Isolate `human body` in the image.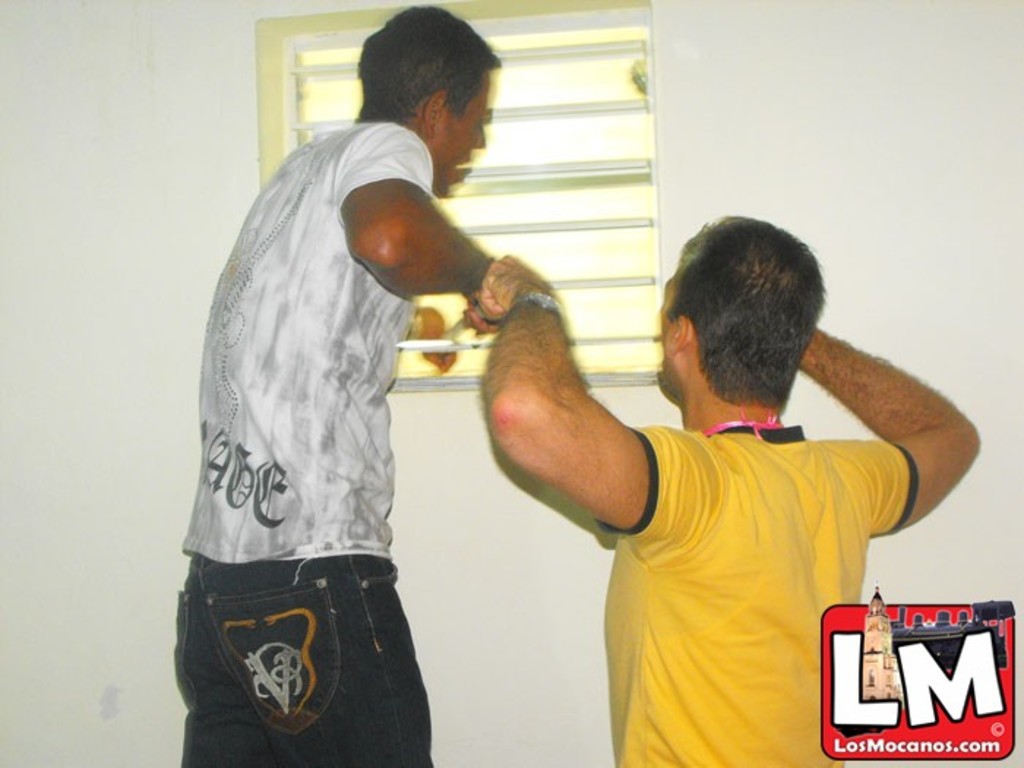
Isolated region: [x1=167, y1=0, x2=497, y2=767].
